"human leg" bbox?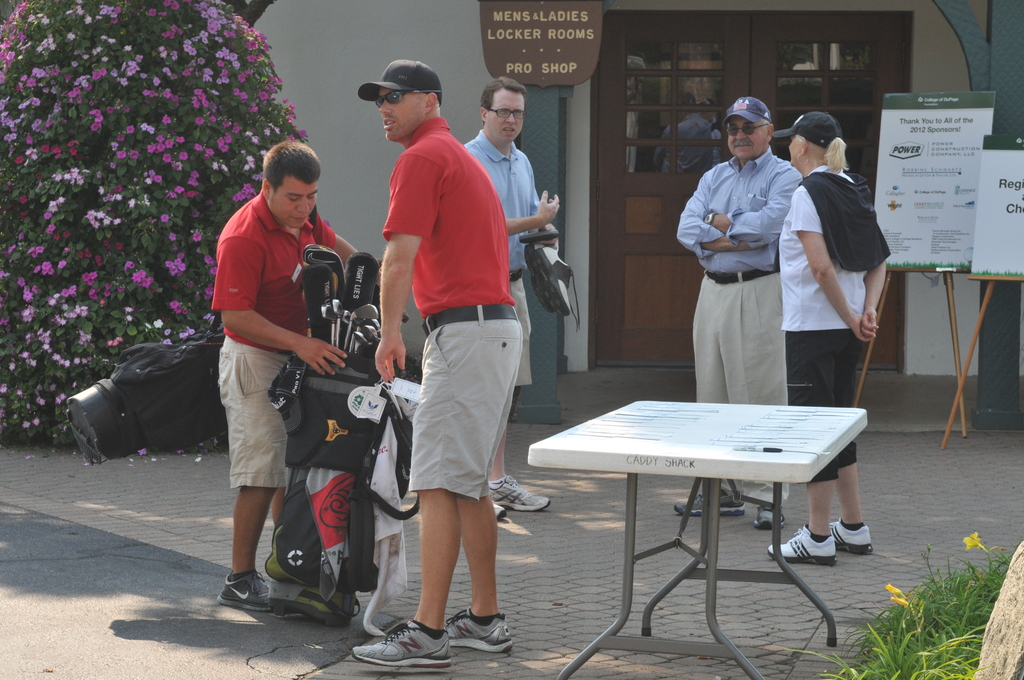
729:283:792:521
